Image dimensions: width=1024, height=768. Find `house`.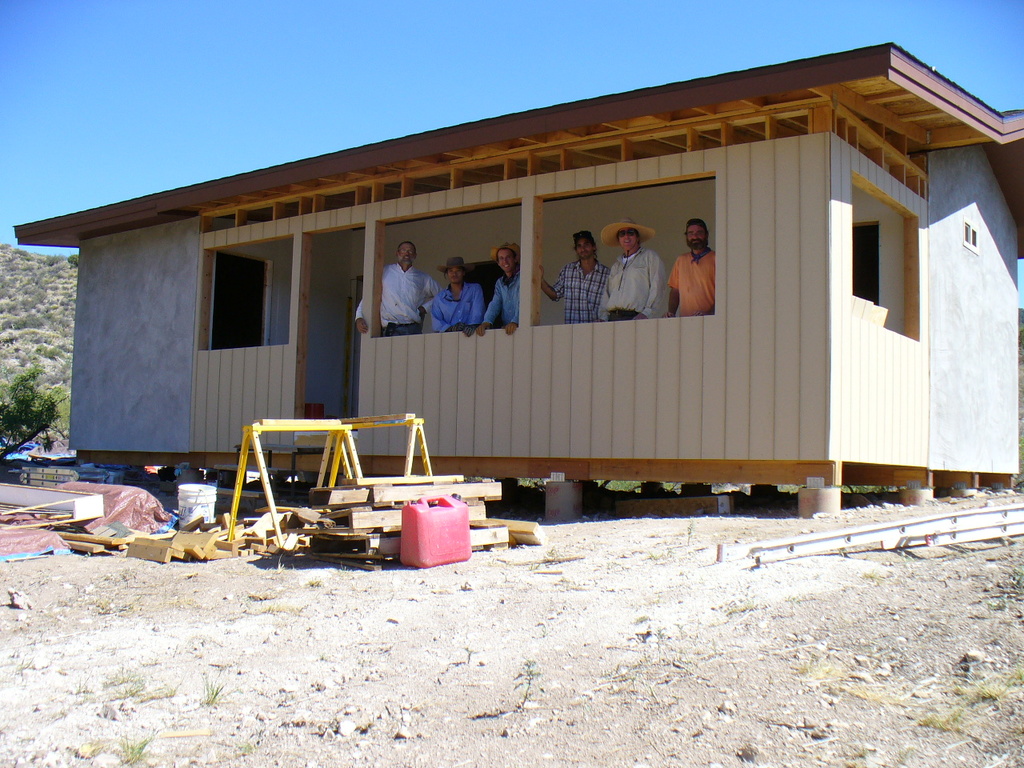
pyautogui.locateOnScreen(7, 43, 1023, 517).
